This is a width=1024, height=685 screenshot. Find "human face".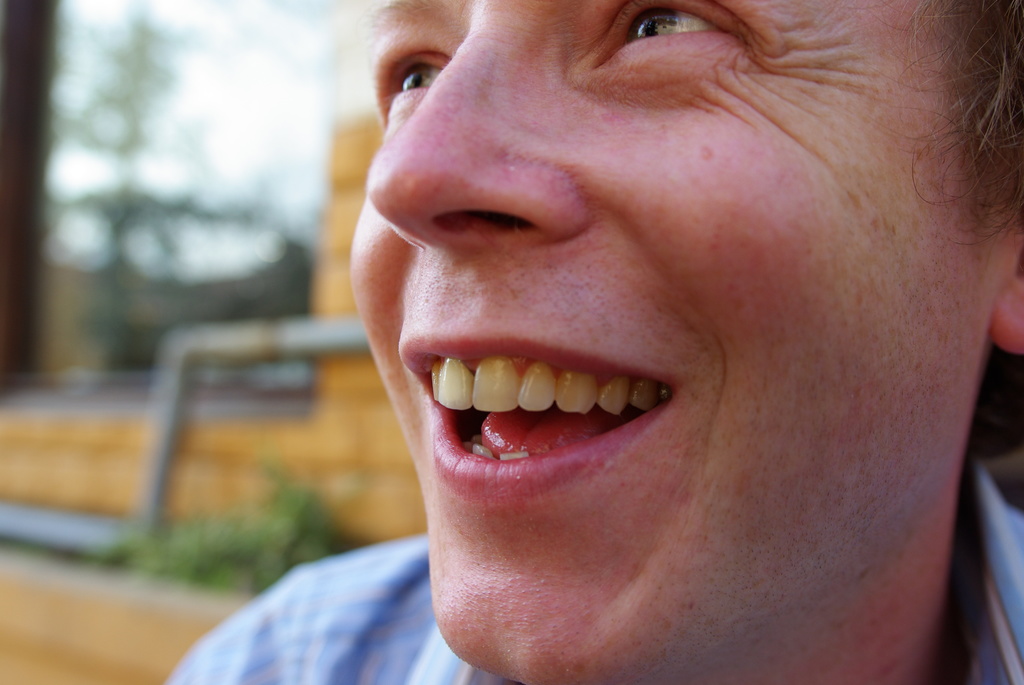
Bounding box: [left=349, top=0, right=1002, bottom=684].
